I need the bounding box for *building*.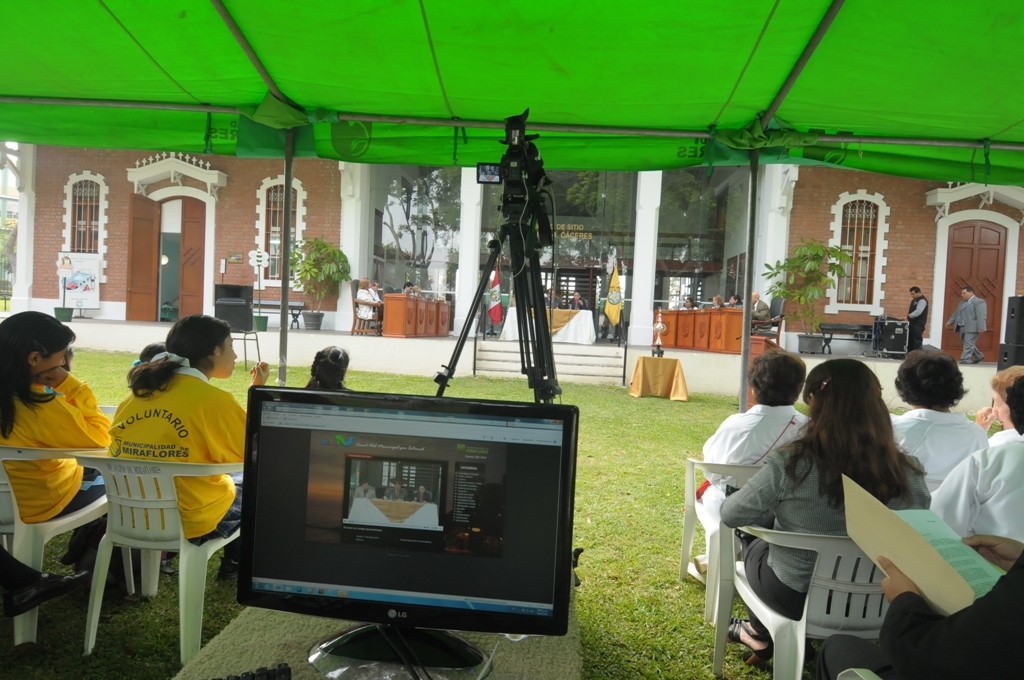
Here it is: box(0, 142, 1023, 414).
